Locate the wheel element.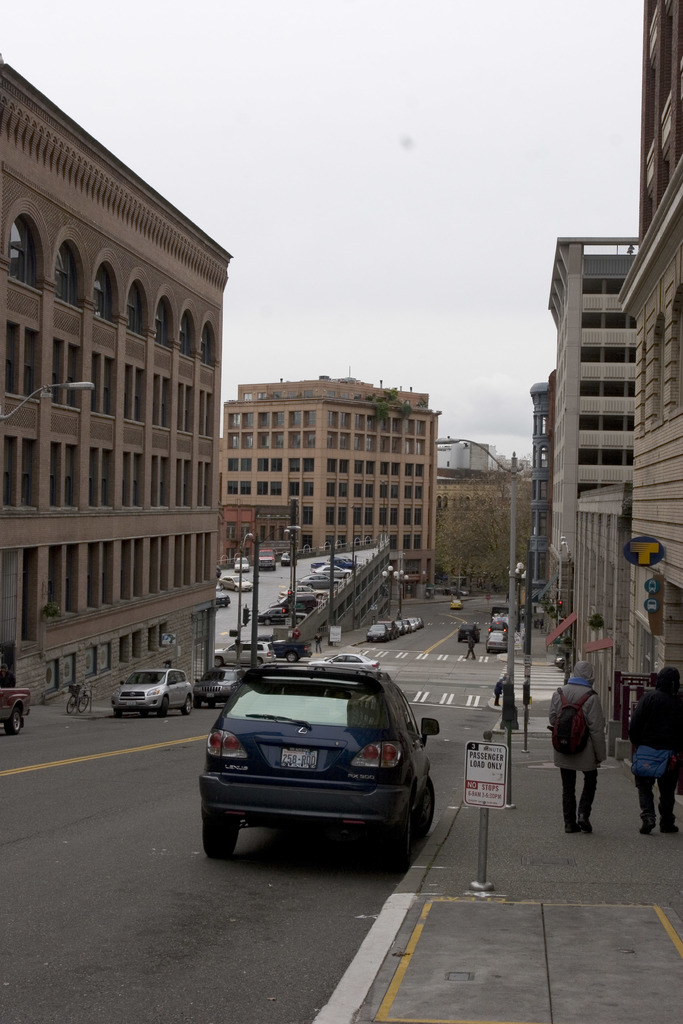
Element bbox: x1=160, y1=700, x2=172, y2=718.
